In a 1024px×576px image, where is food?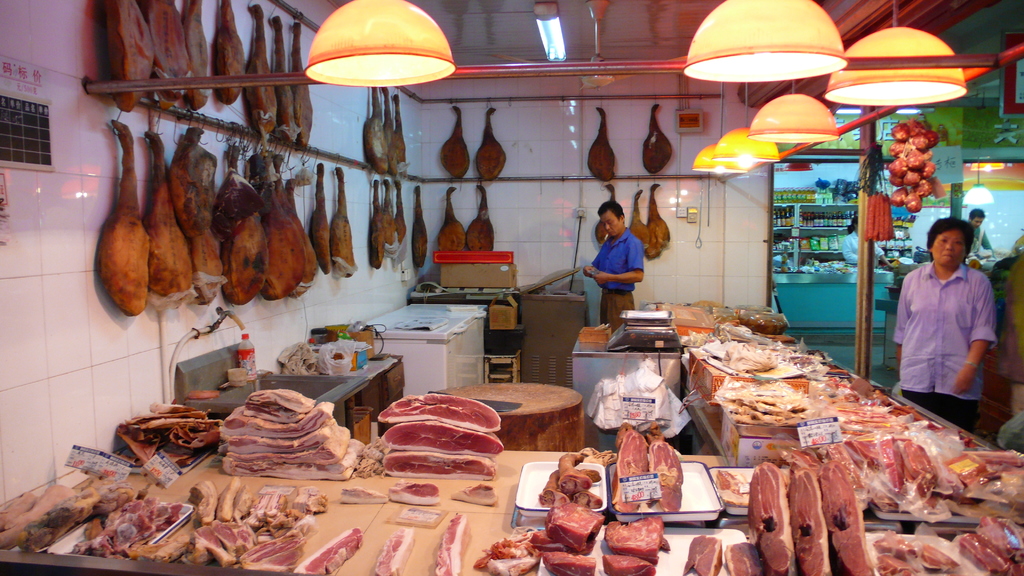
642:103:672:174.
